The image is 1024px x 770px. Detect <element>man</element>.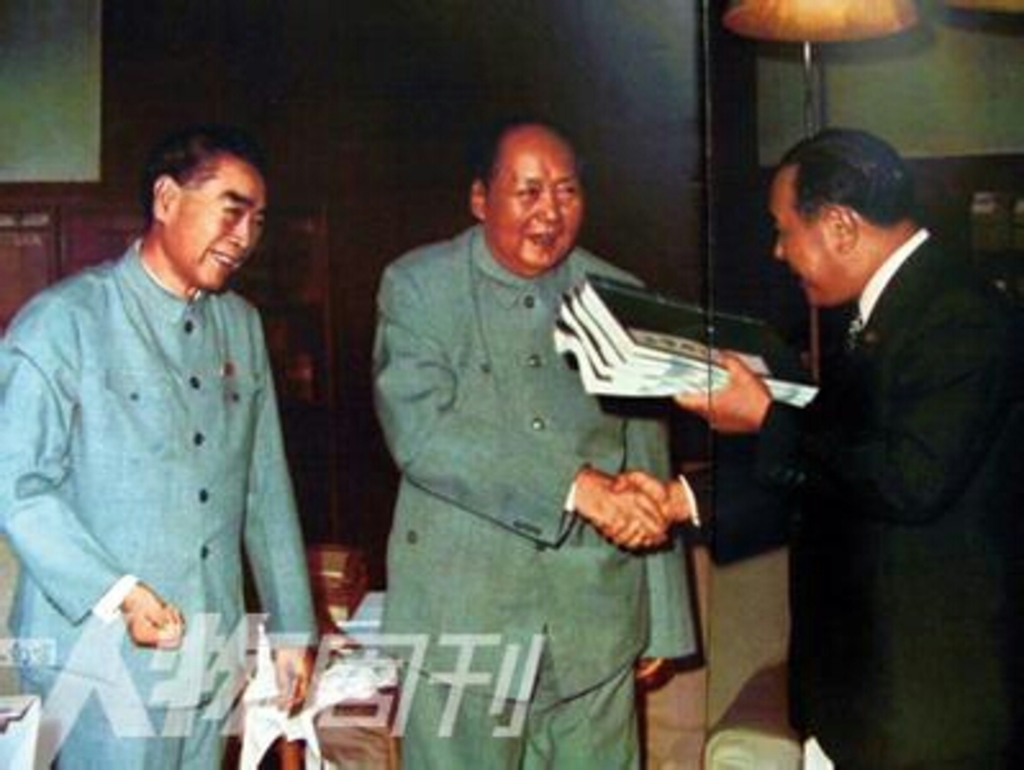
Detection: [370,113,703,767].
